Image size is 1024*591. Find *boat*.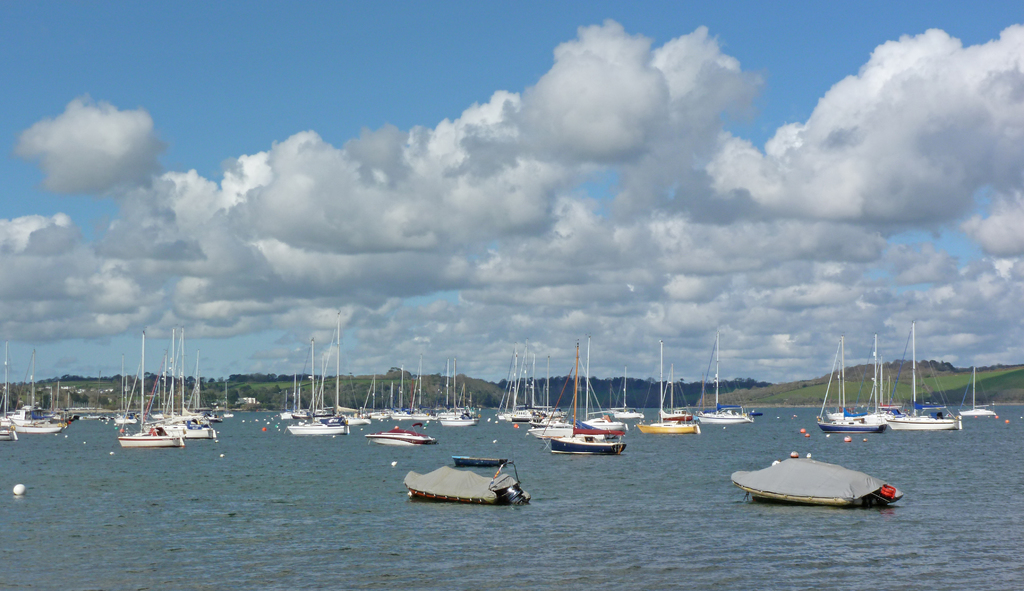
[x1=826, y1=345, x2=890, y2=425].
